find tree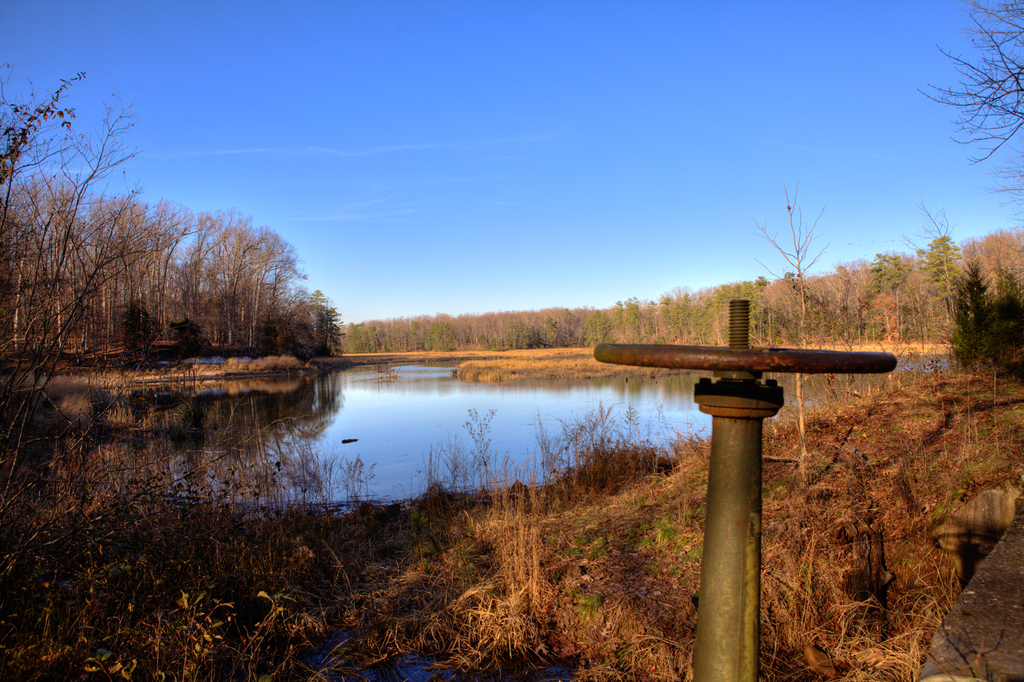
337, 328, 347, 361
